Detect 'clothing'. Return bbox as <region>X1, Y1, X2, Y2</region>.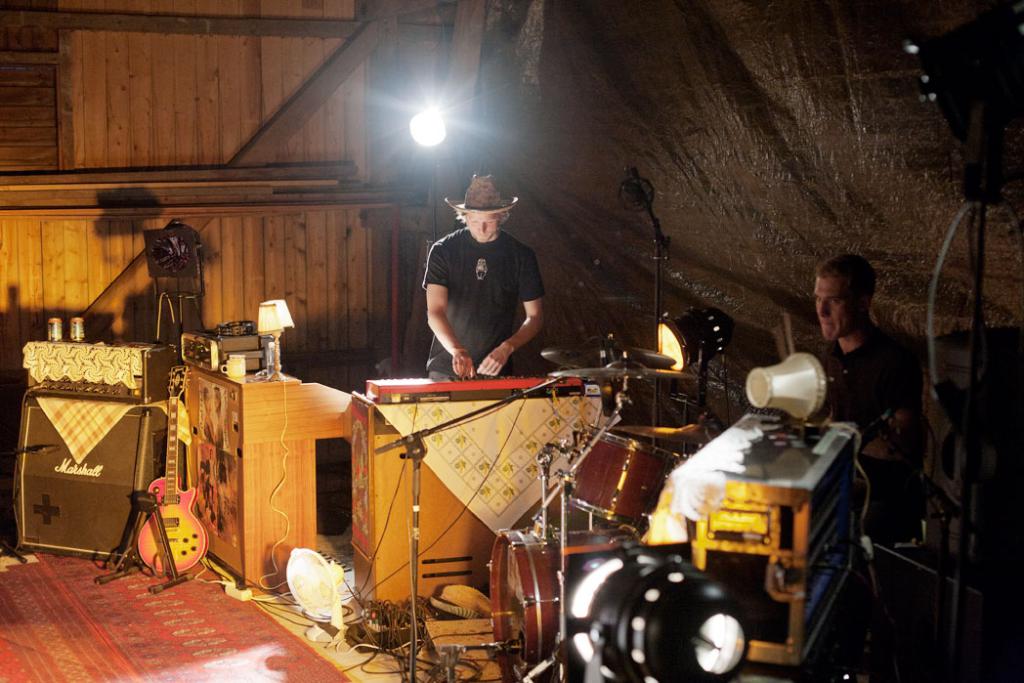
<region>427, 230, 543, 380</region>.
